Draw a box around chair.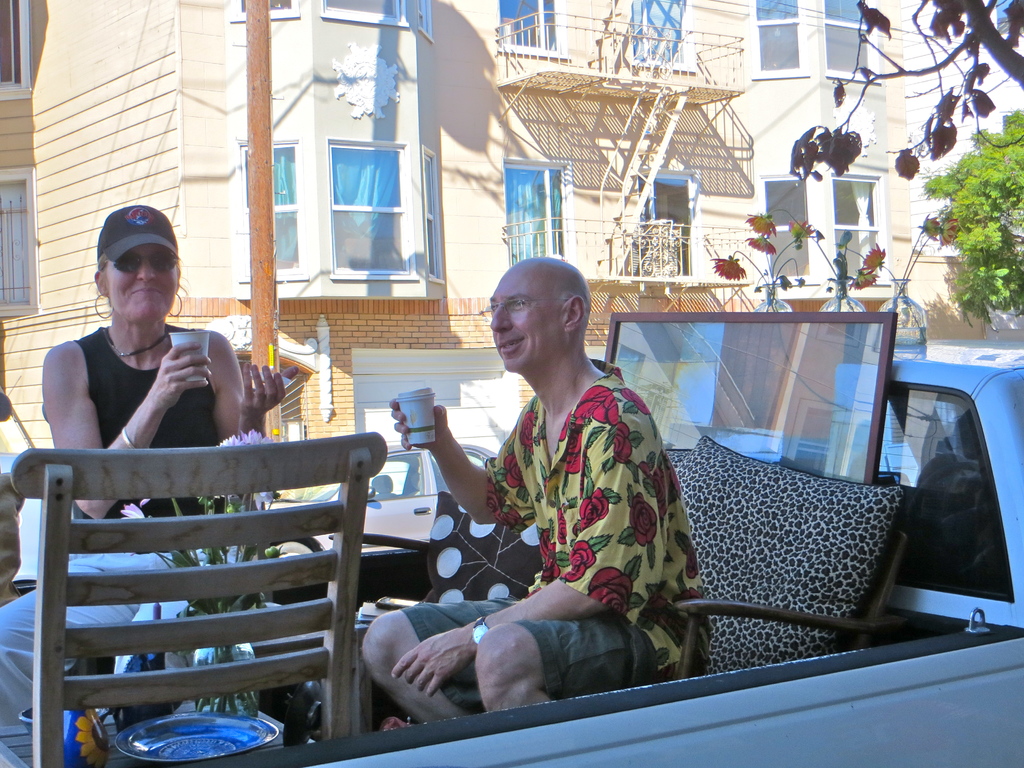
bbox=[669, 525, 909, 679].
